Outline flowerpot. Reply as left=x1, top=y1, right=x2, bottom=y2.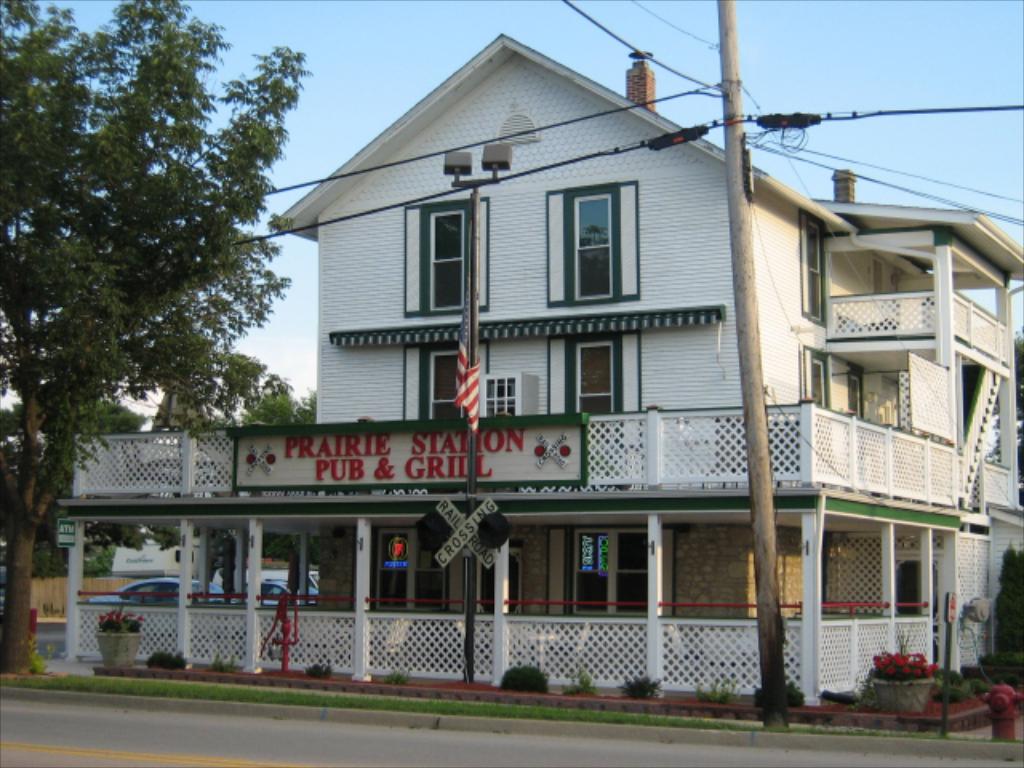
left=866, top=674, right=942, bottom=710.
